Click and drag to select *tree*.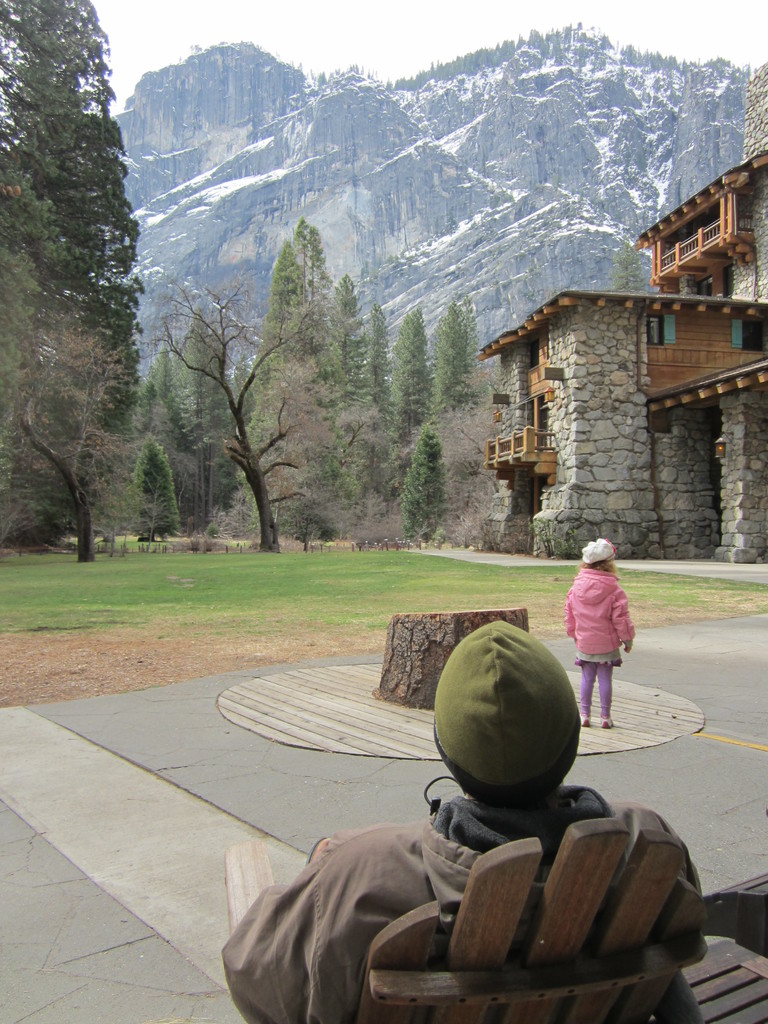
Selection: rect(614, 257, 647, 288).
